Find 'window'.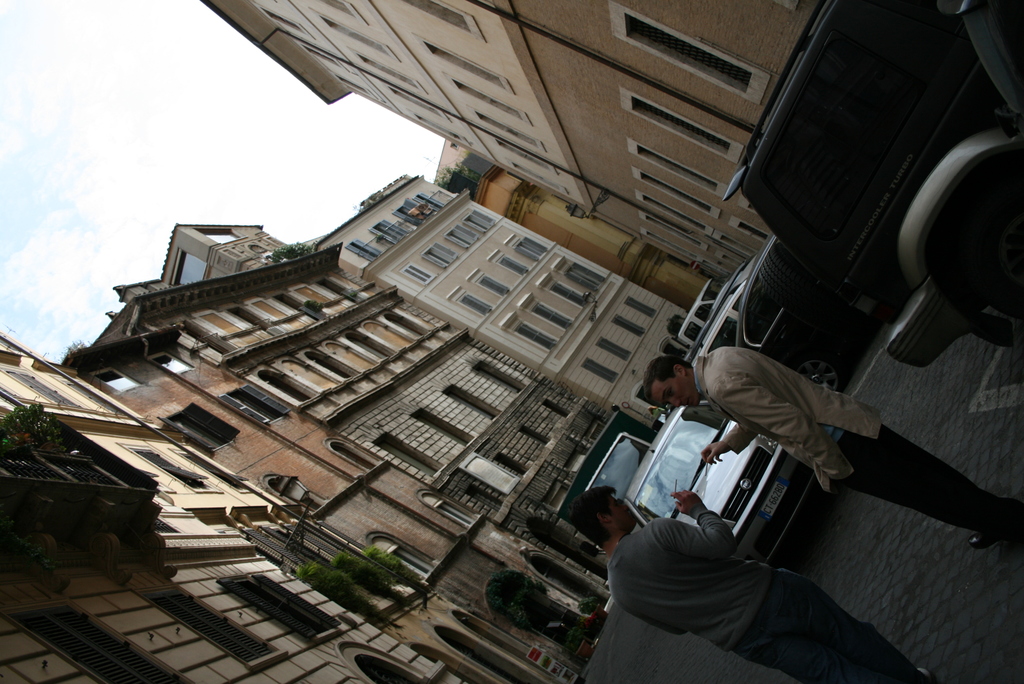
crop(419, 241, 458, 271).
